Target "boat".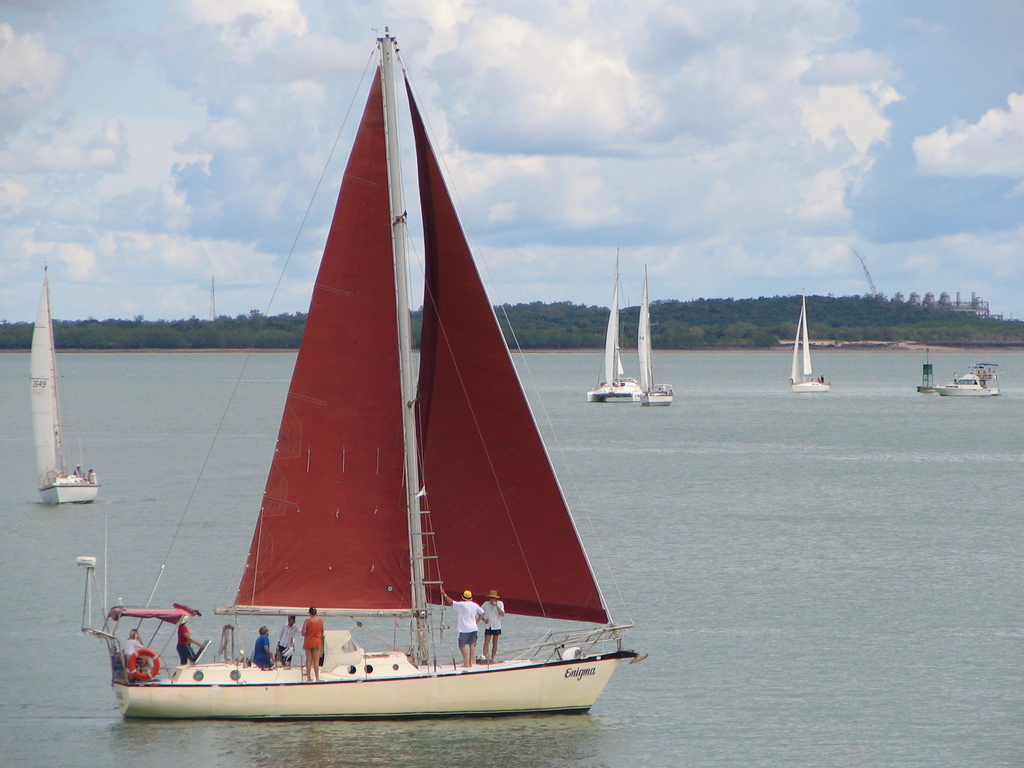
Target region: BBox(583, 241, 640, 403).
